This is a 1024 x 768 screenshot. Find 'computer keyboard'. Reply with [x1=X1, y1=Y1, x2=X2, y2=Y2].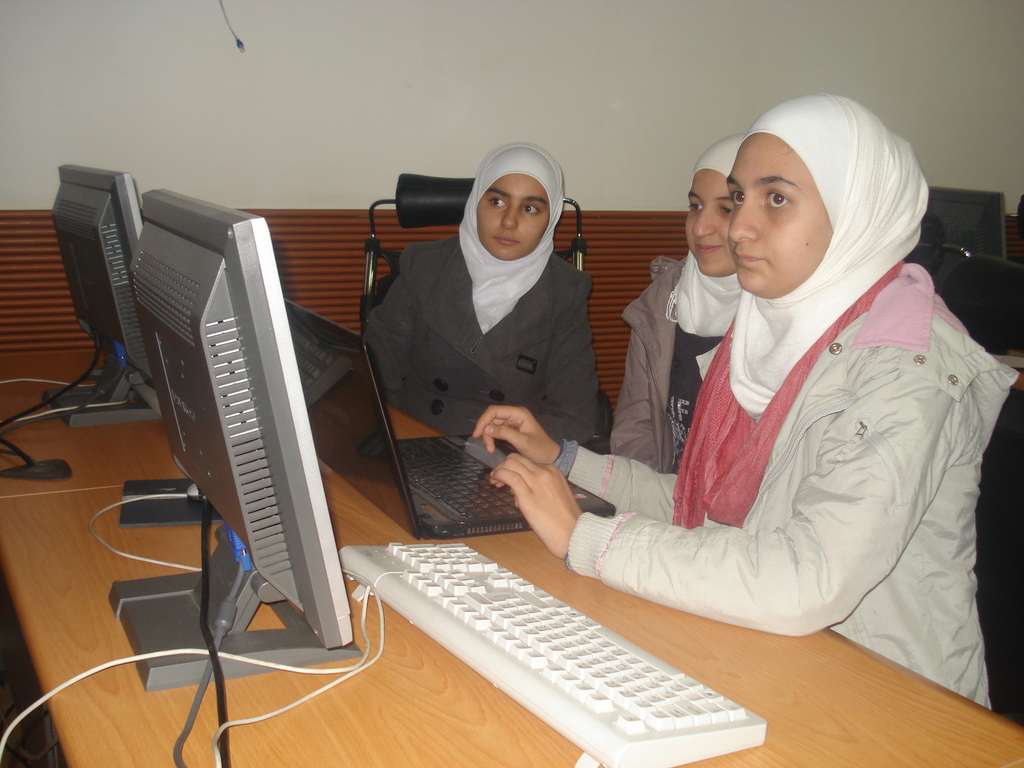
[x1=395, y1=433, x2=526, y2=521].
